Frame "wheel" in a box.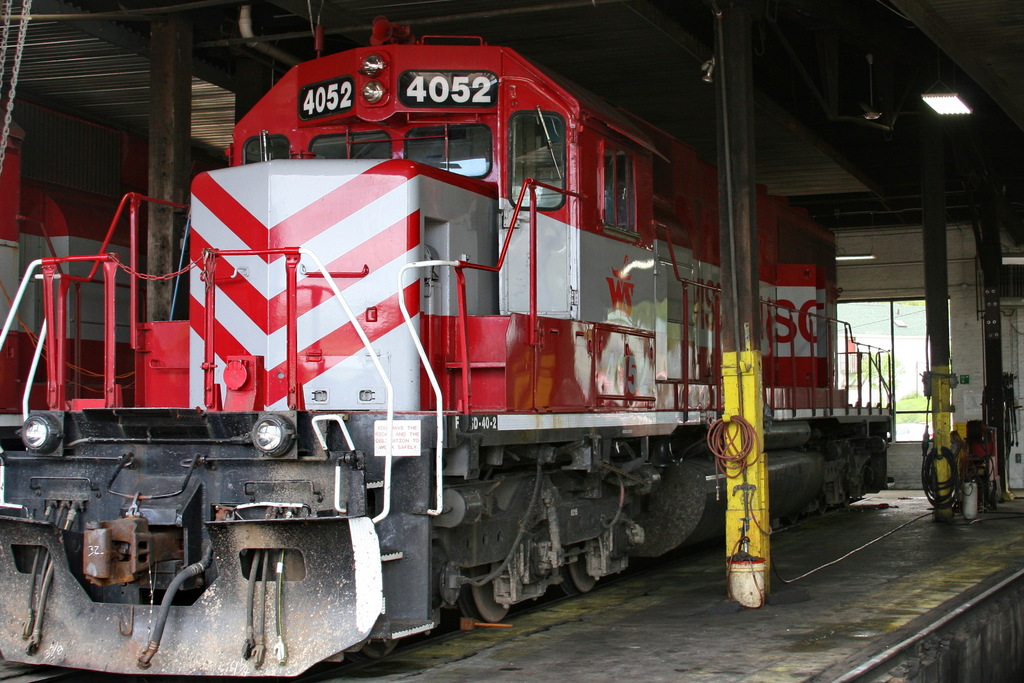
<box>563,562,593,593</box>.
